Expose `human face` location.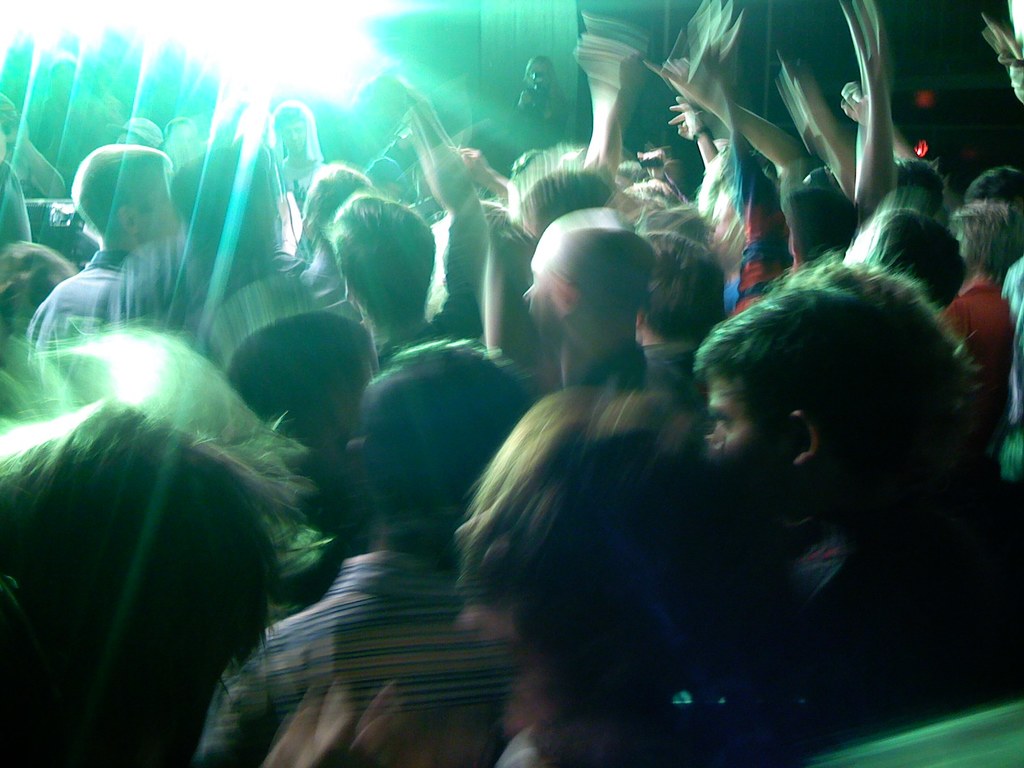
Exposed at detection(523, 230, 560, 344).
